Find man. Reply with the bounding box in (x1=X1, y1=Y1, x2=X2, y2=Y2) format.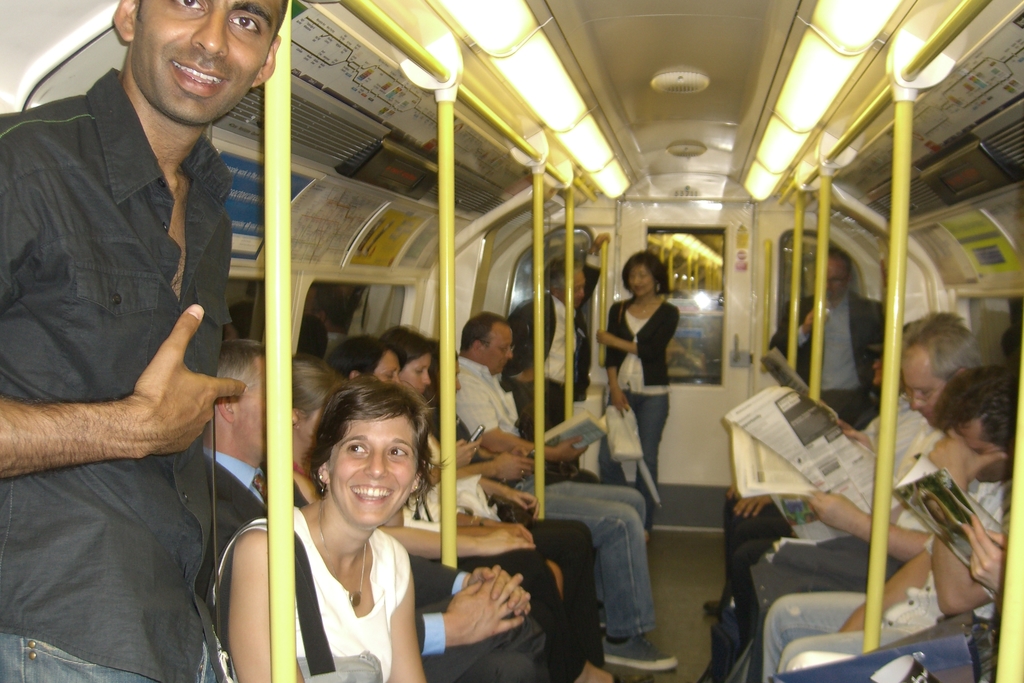
(x1=196, y1=334, x2=555, y2=682).
